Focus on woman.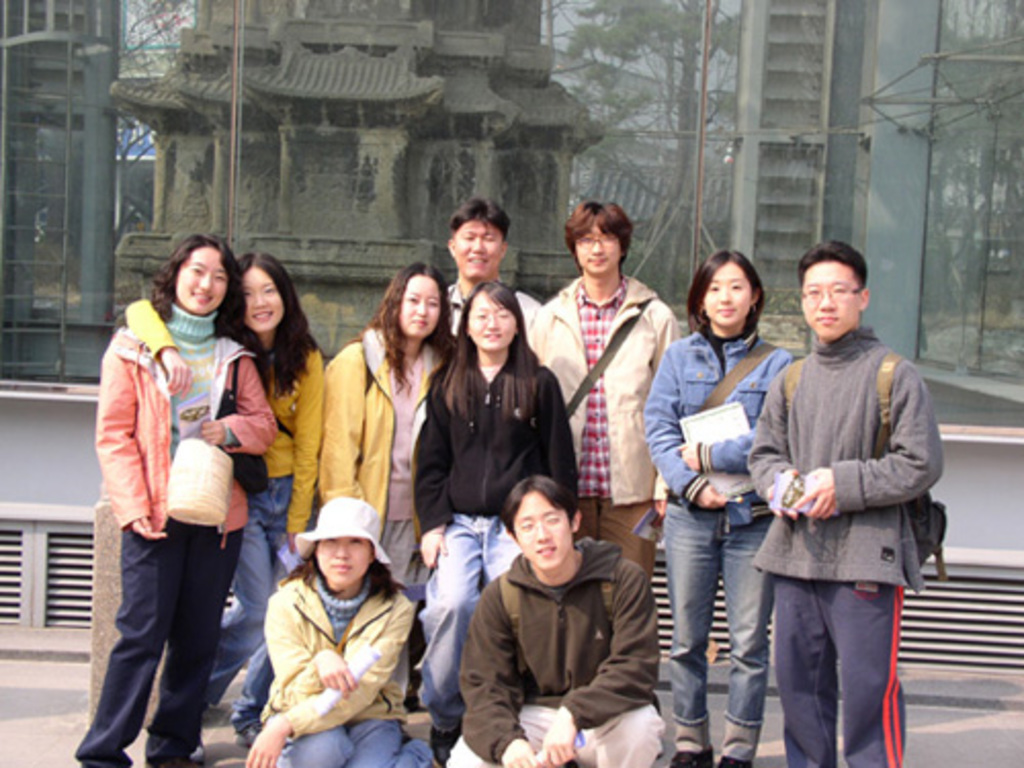
Focused at detection(238, 498, 418, 766).
